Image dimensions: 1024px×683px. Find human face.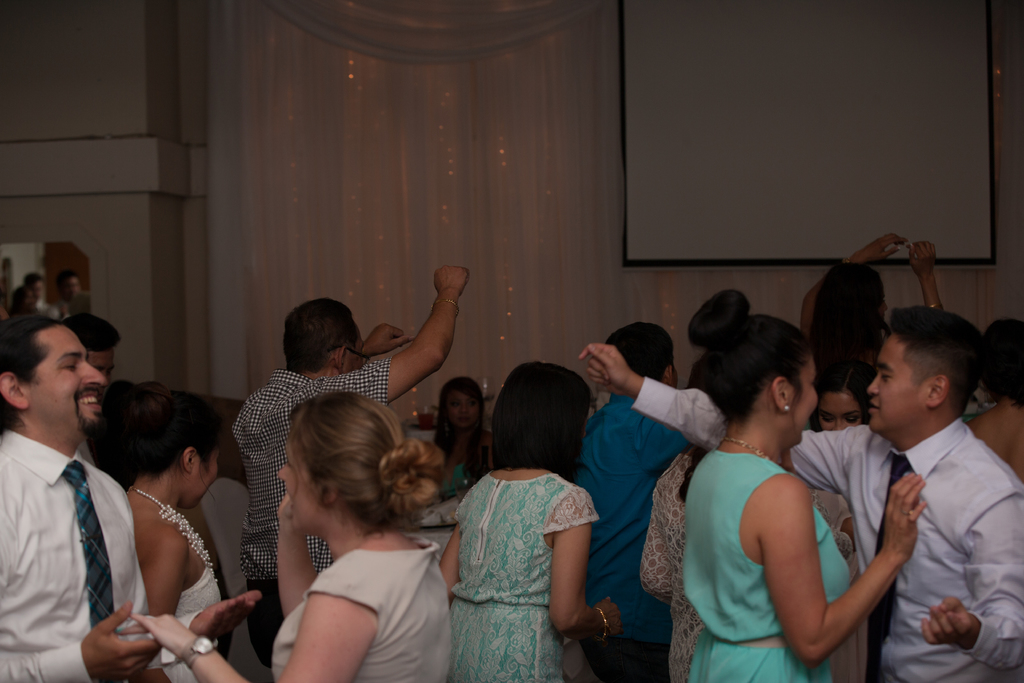
x1=865 y1=335 x2=935 y2=432.
